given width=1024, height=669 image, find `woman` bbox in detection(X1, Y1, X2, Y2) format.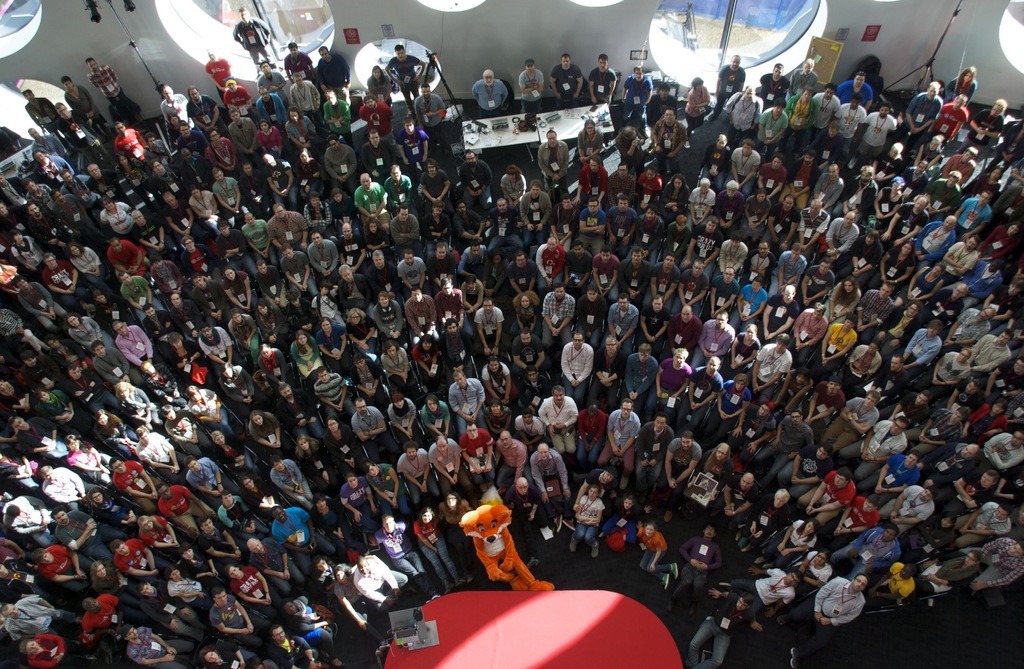
detection(115, 379, 165, 433).
